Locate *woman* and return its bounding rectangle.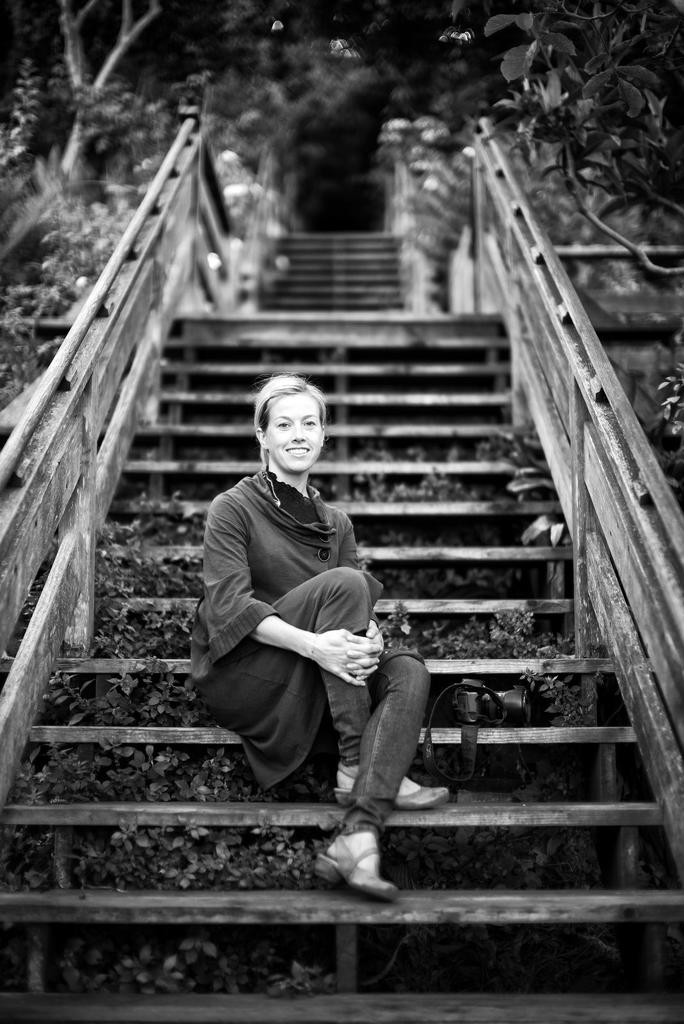
x1=208, y1=337, x2=418, y2=872.
